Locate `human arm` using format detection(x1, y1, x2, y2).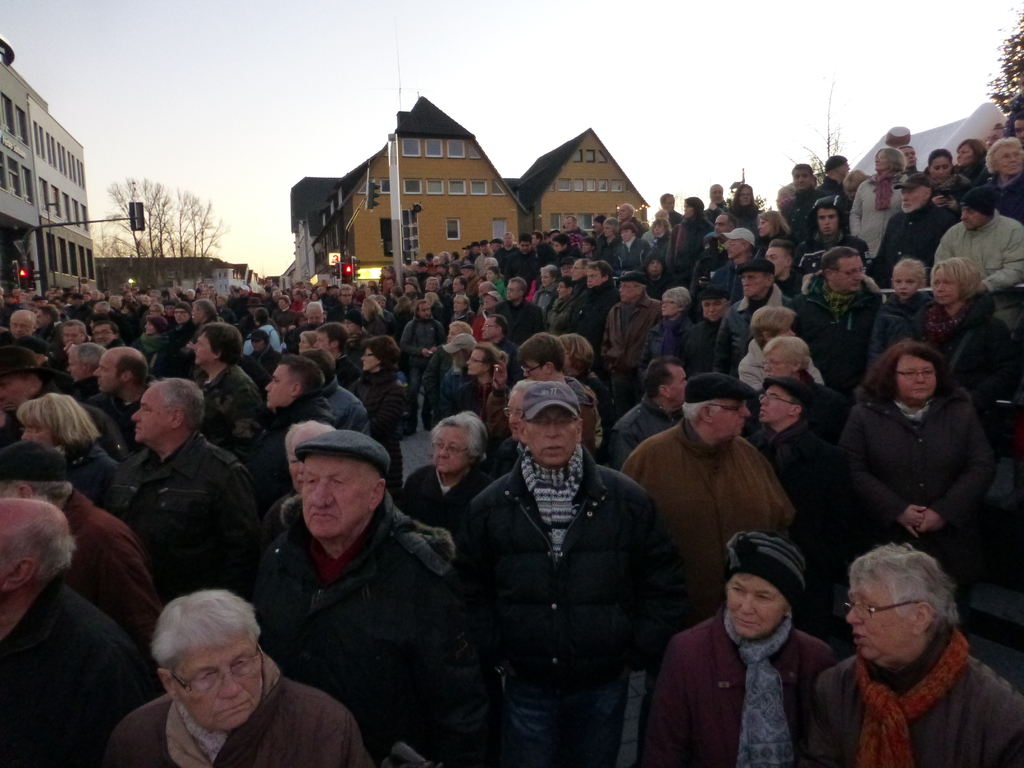
detection(832, 406, 930, 540).
